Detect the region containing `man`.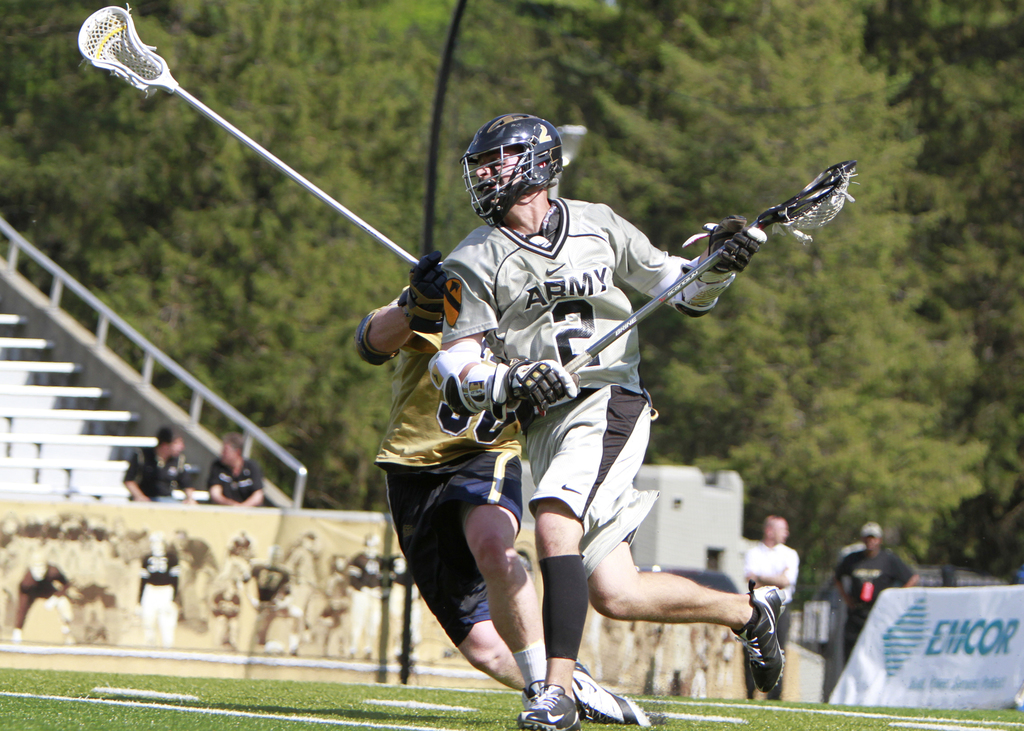
pyautogui.locateOnScreen(344, 532, 394, 659).
